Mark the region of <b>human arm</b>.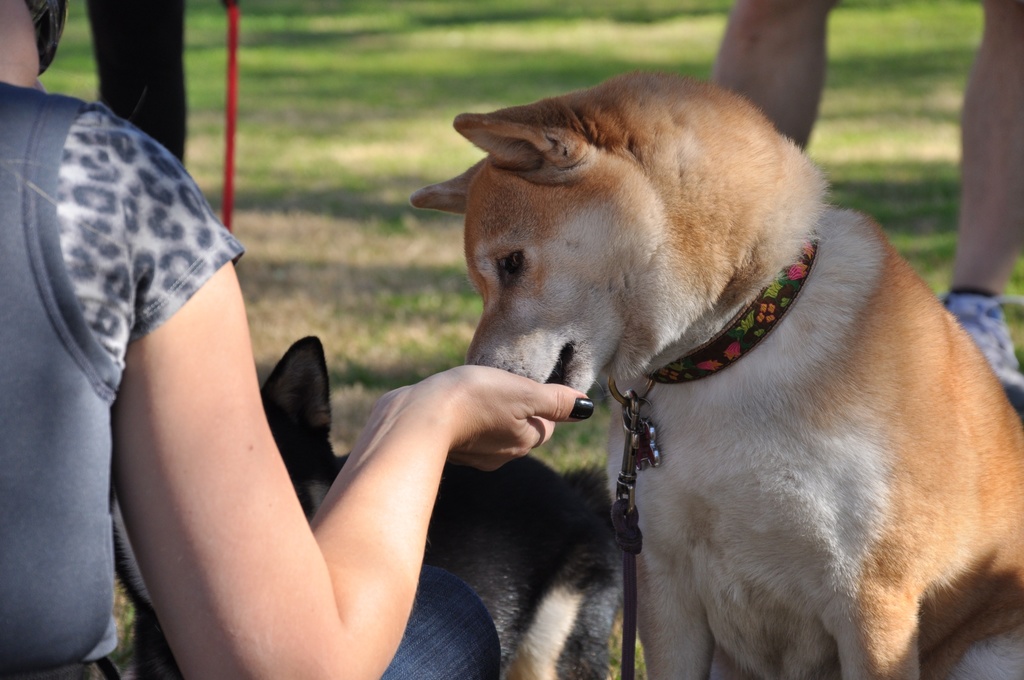
Region: (x1=102, y1=259, x2=618, y2=679).
